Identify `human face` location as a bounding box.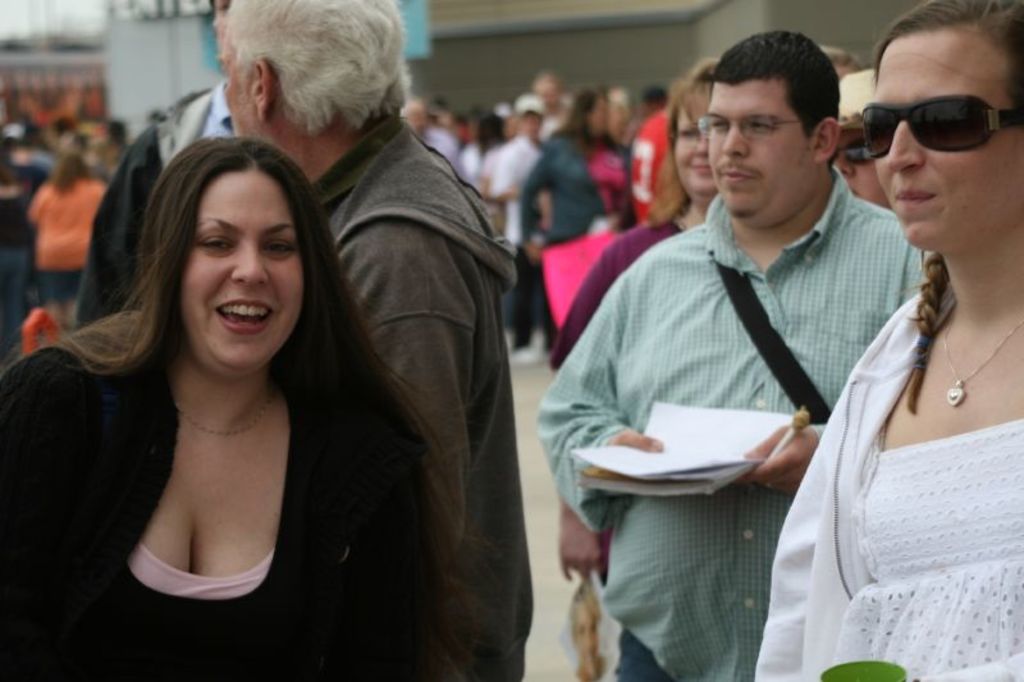
<region>835, 124, 891, 210</region>.
